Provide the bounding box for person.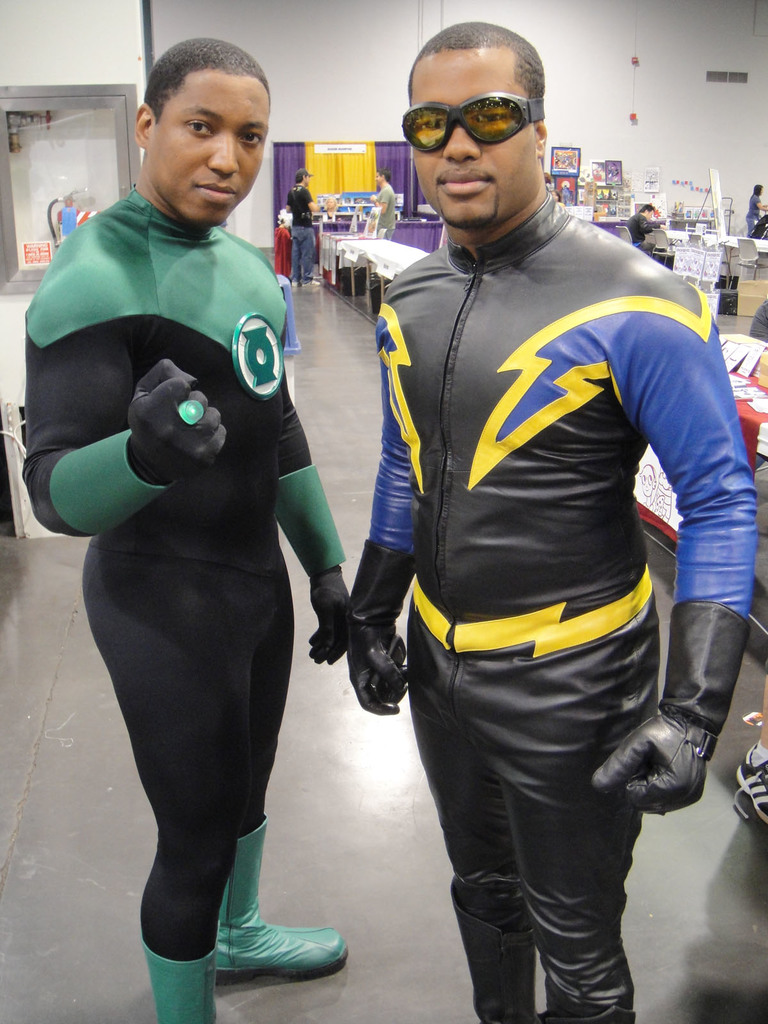
<box>741,178,767,243</box>.
